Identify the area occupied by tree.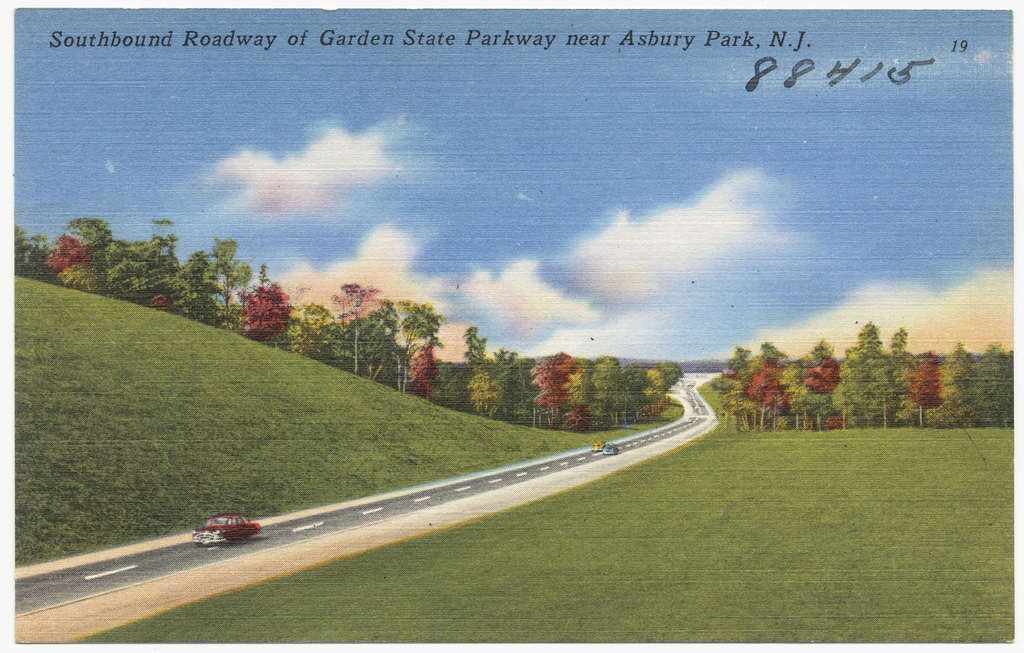
Area: bbox(210, 236, 239, 324).
